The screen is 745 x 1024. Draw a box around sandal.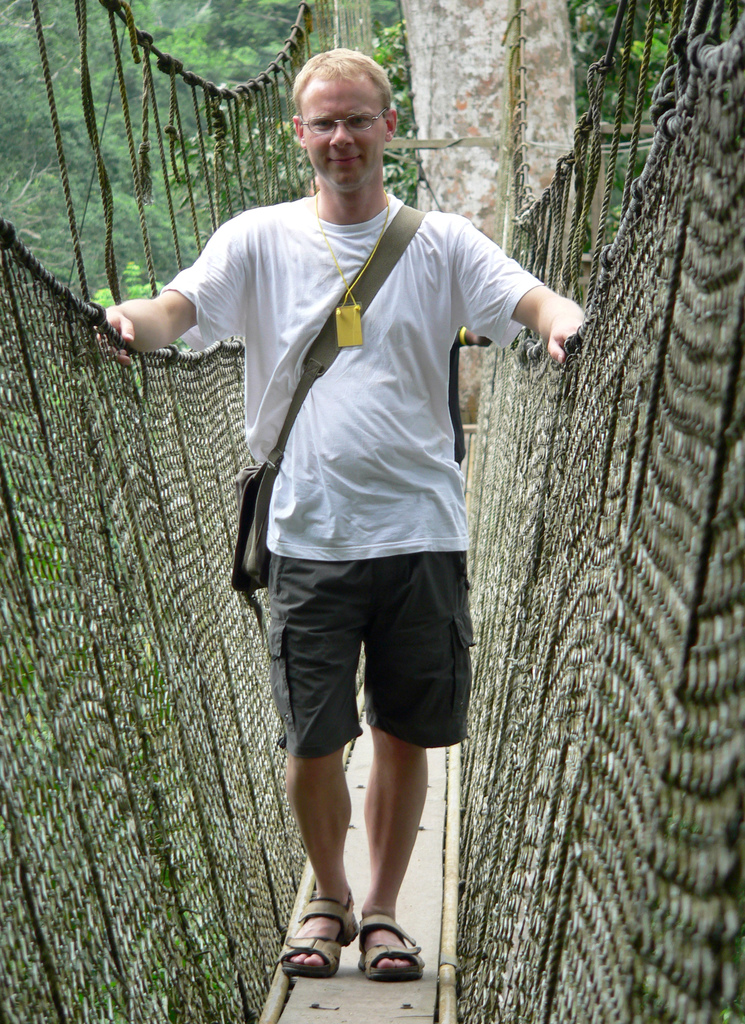
<bbox>270, 884, 358, 980</bbox>.
